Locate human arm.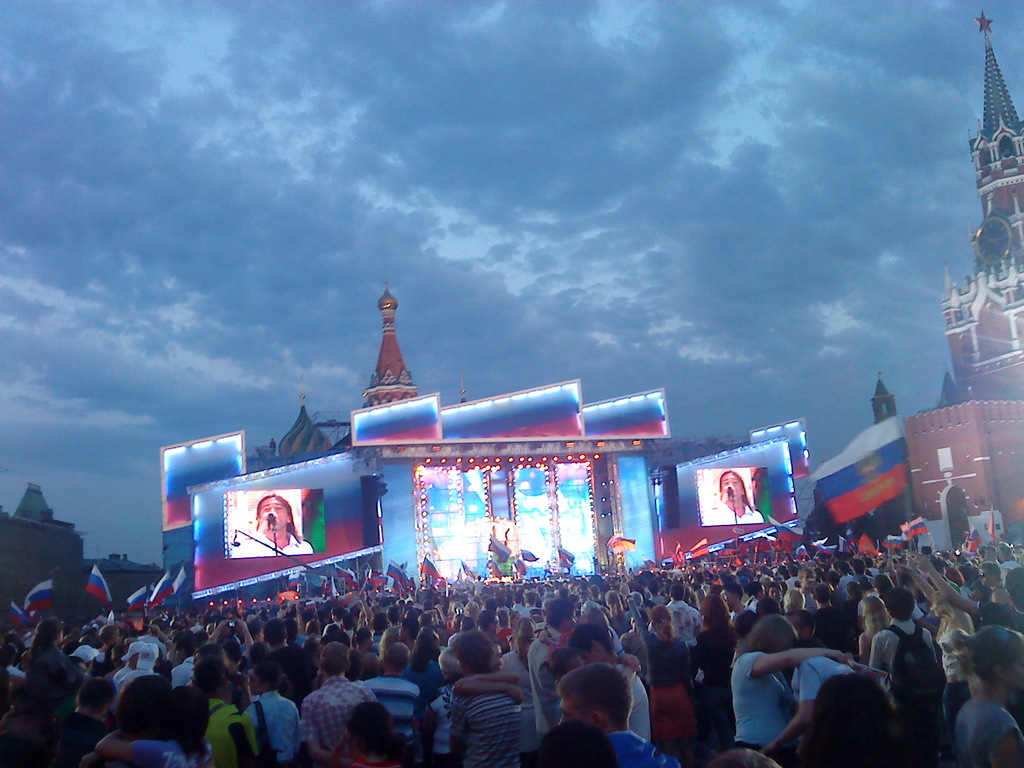
Bounding box: 207,739,223,767.
